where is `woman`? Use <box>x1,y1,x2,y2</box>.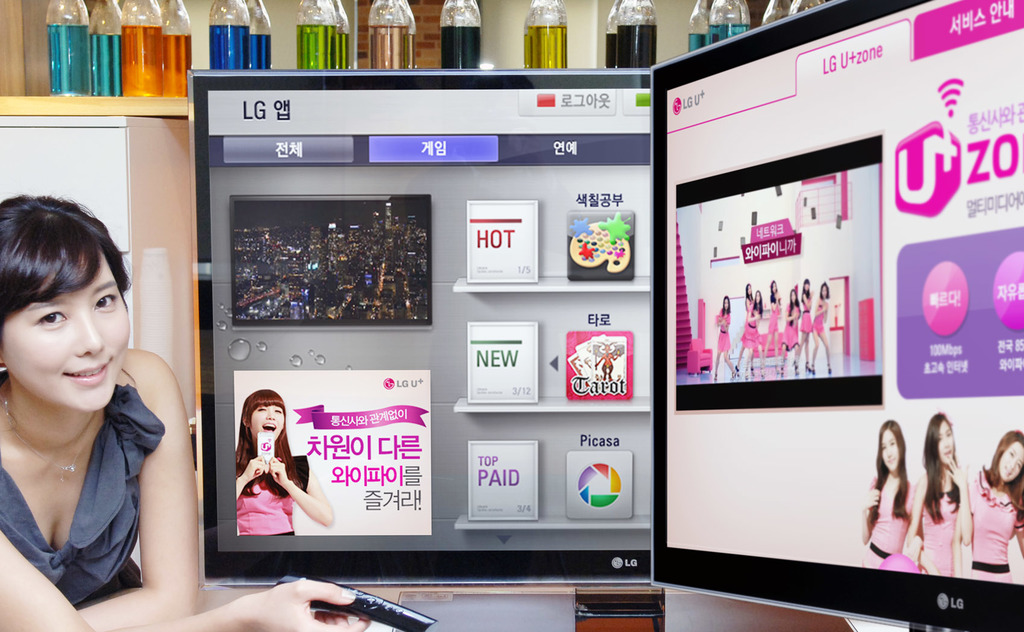
<box>764,282,780,374</box>.
